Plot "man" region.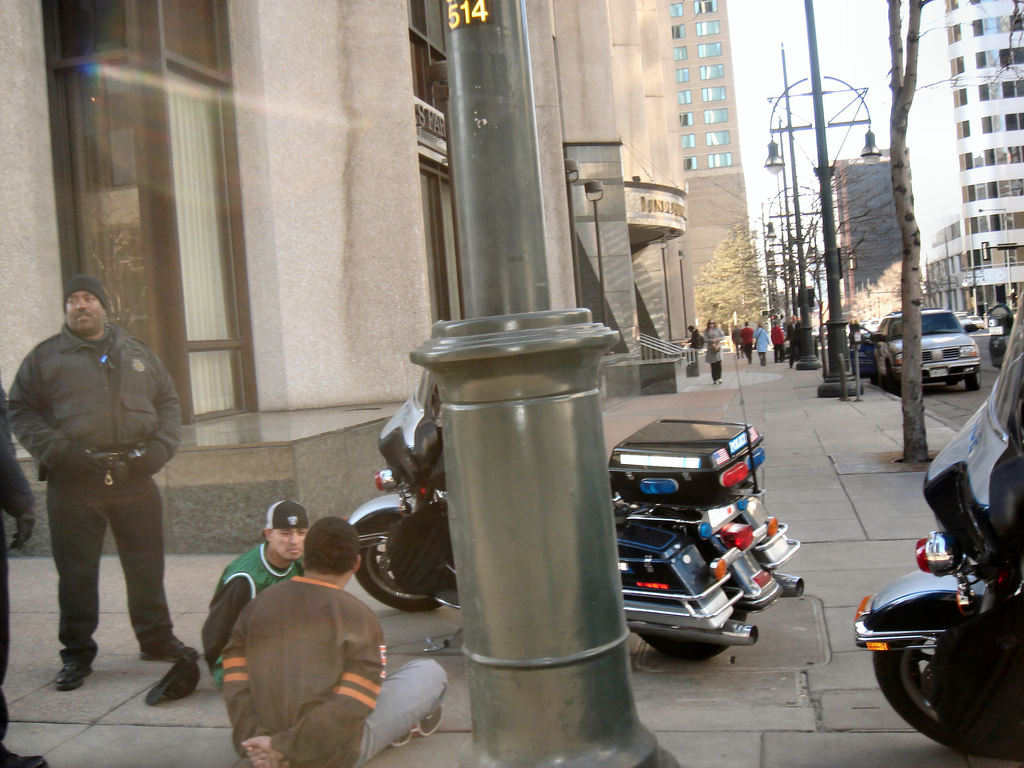
Plotted at x1=215, y1=517, x2=456, y2=767.
